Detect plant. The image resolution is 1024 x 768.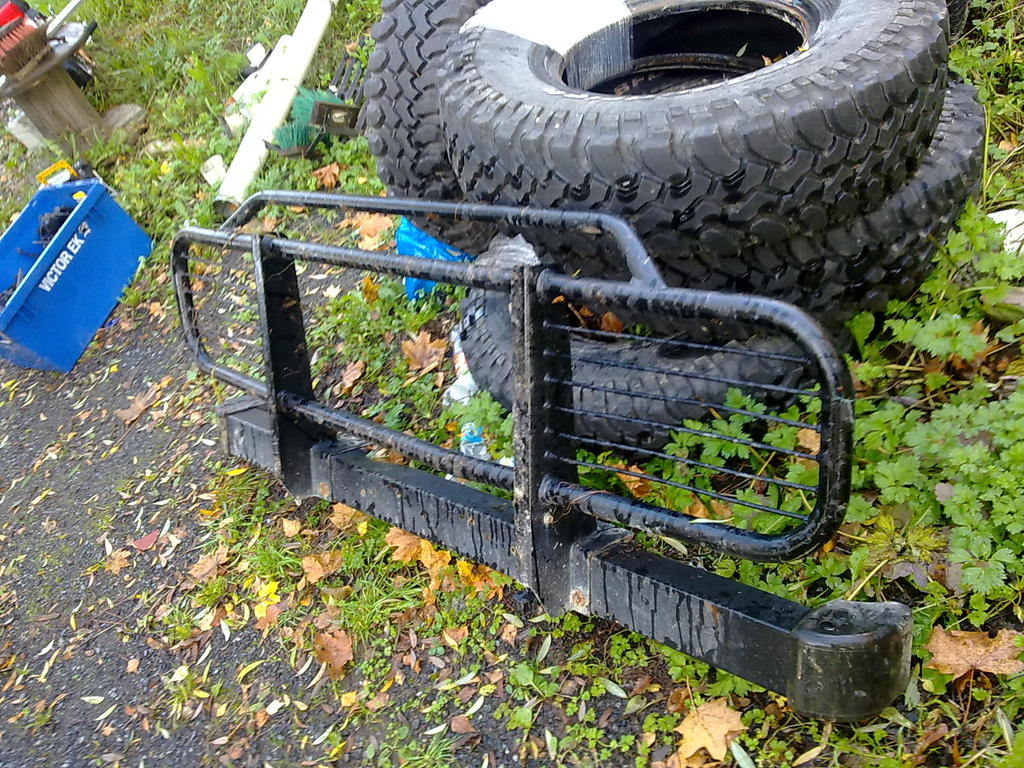
293:558:1023:767.
